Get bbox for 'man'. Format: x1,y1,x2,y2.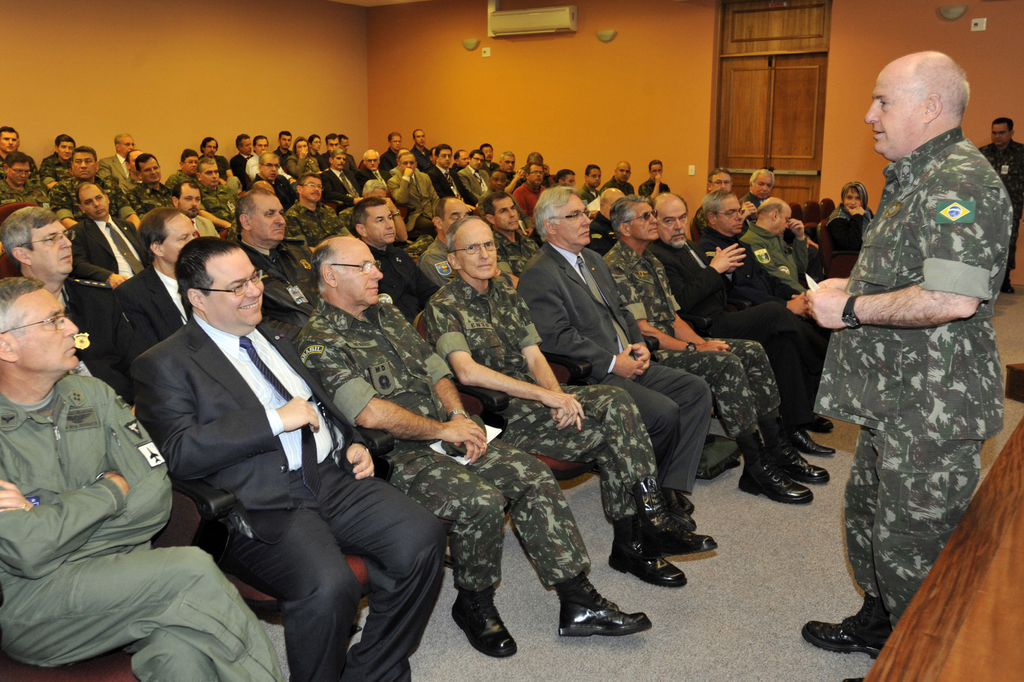
45,147,144,232.
